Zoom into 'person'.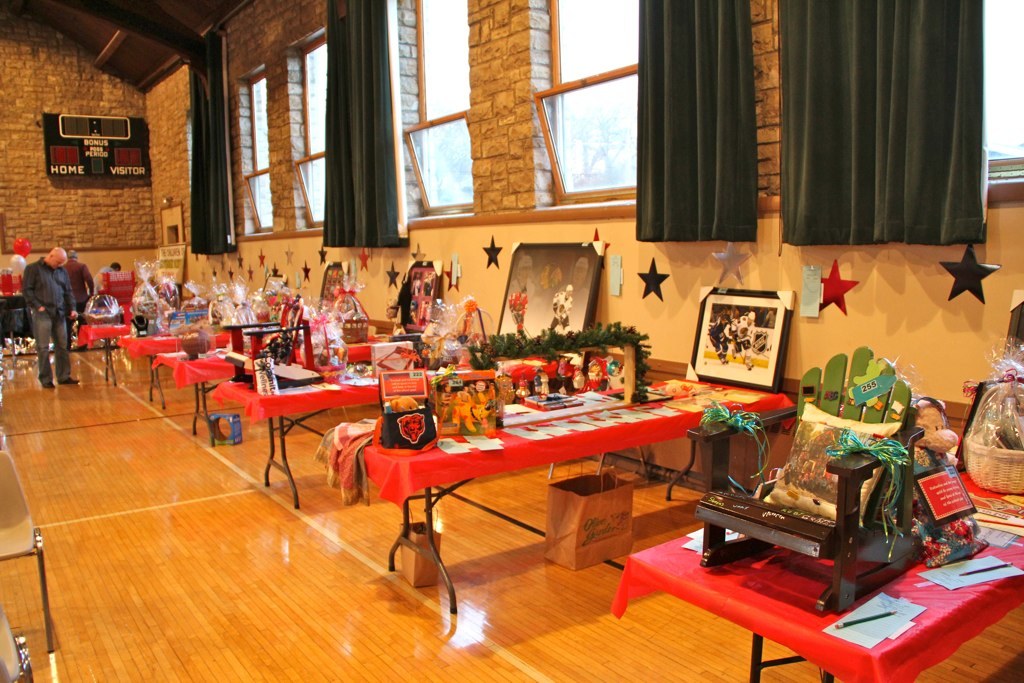
Zoom target: x1=474 y1=377 x2=488 y2=400.
